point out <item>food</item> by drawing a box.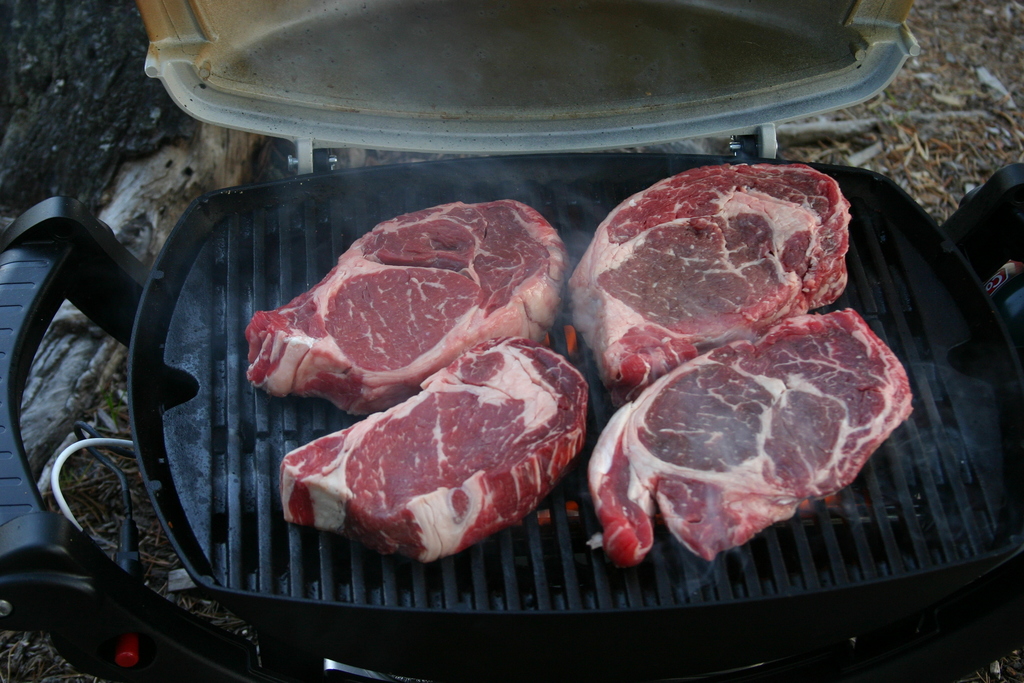
<bbox>246, 202, 565, 417</bbox>.
